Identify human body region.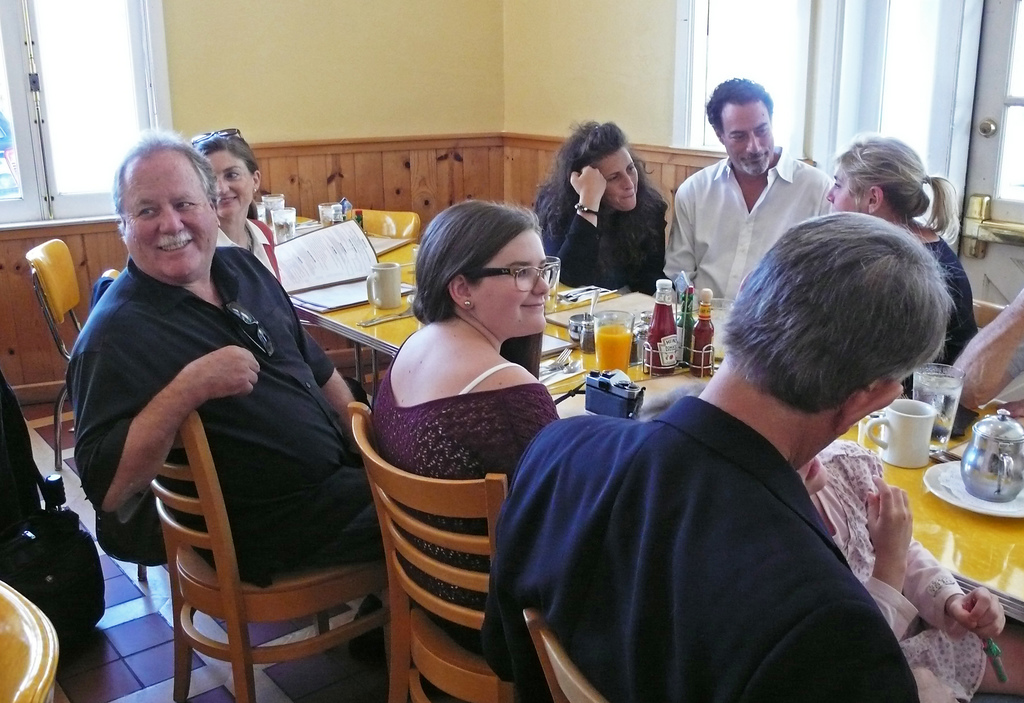
Region: 360/205/600/614.
